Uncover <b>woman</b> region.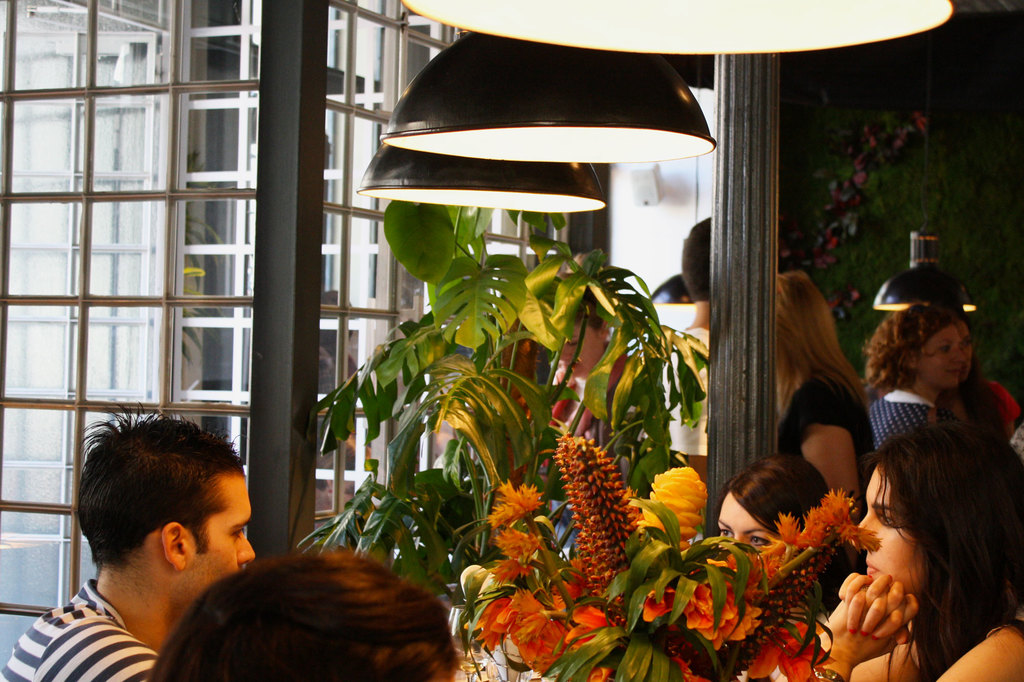
Uncovered: 708,461,830,565.
